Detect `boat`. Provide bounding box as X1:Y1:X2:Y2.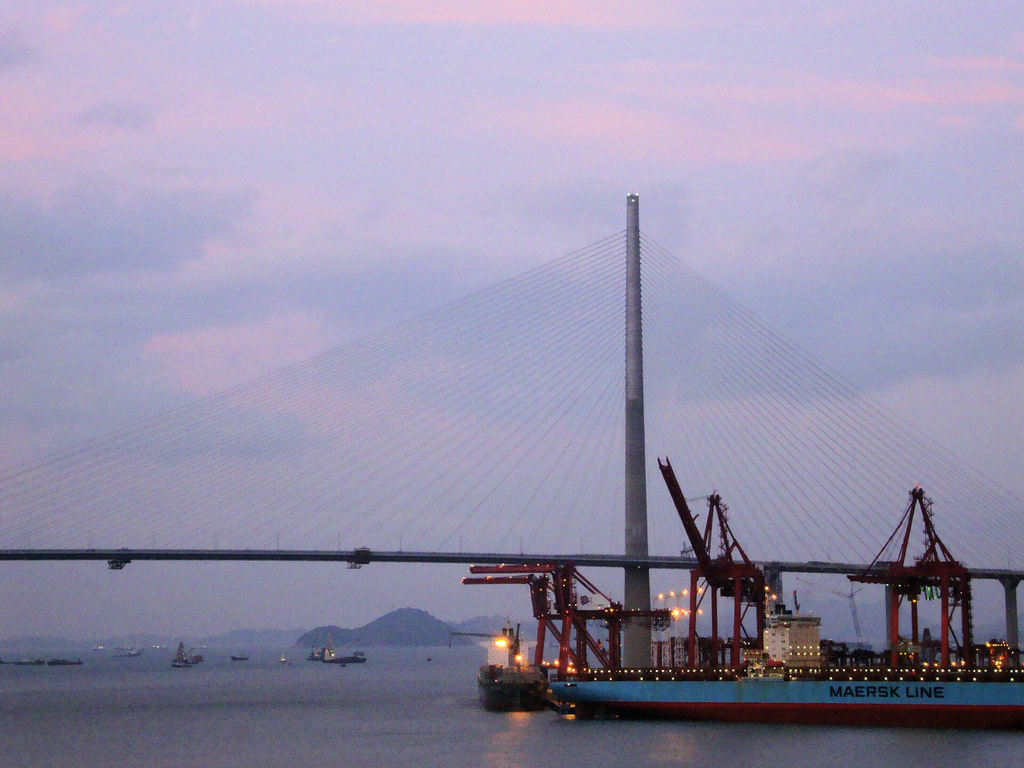
477:625:550:714.
